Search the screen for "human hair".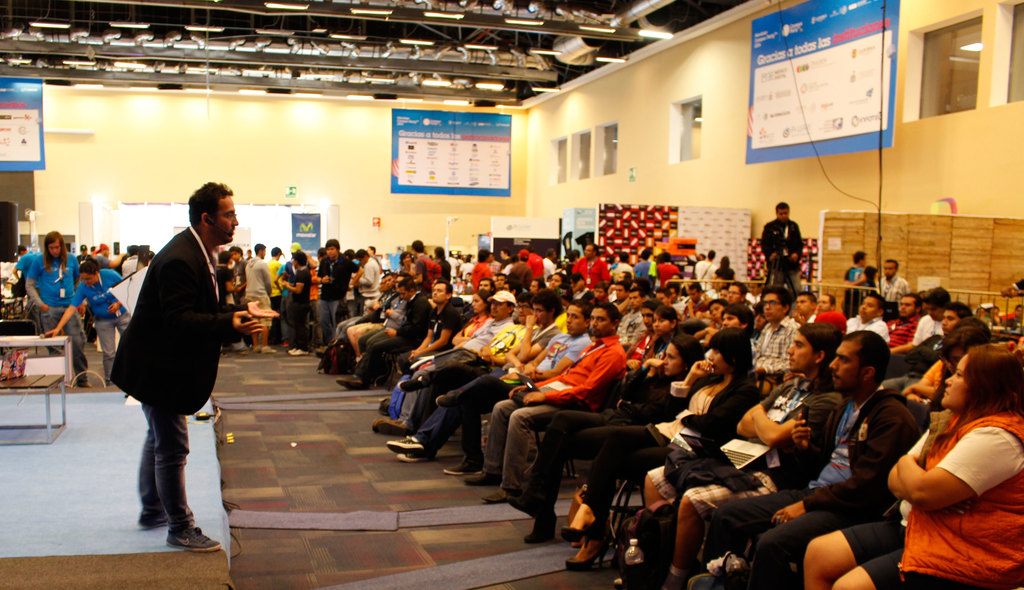
Found at bbox=[129, 244, 136, 255].
